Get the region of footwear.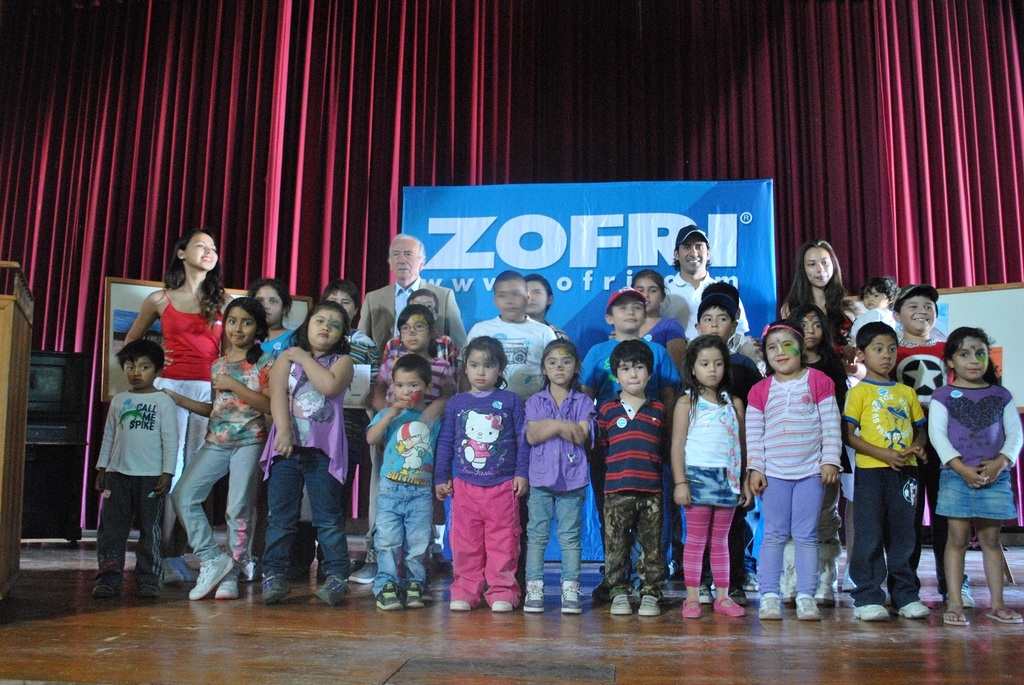
{"left": 352, "top": 563, "right": 375, "bottom": 584}.
